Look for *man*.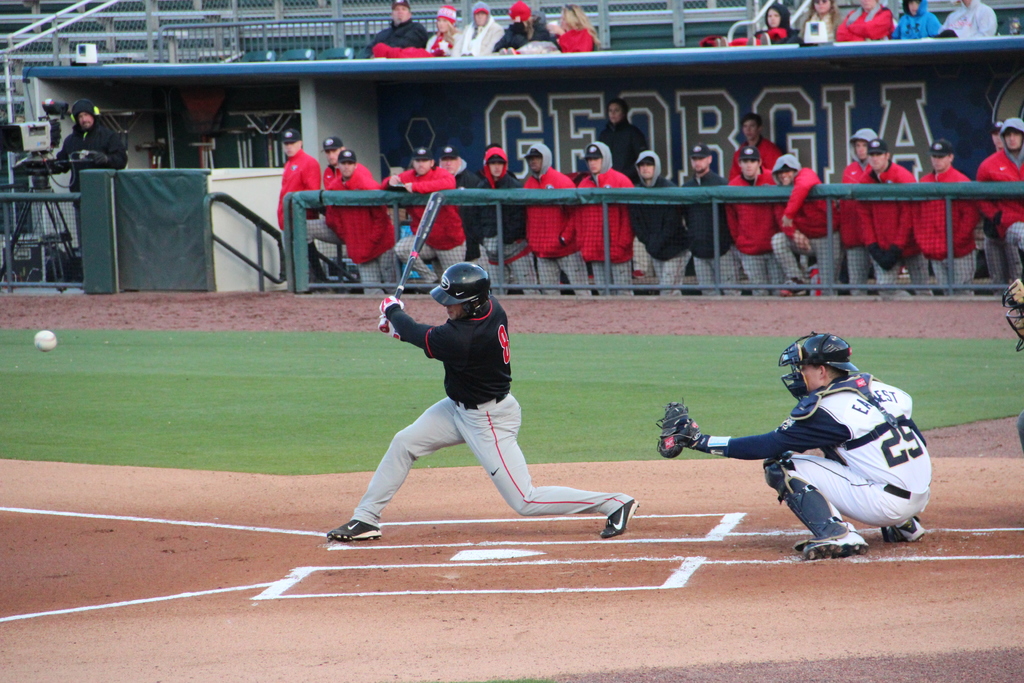
Found: {"left": 440, "top": 147, "right": 493, "bottom": 291}.
